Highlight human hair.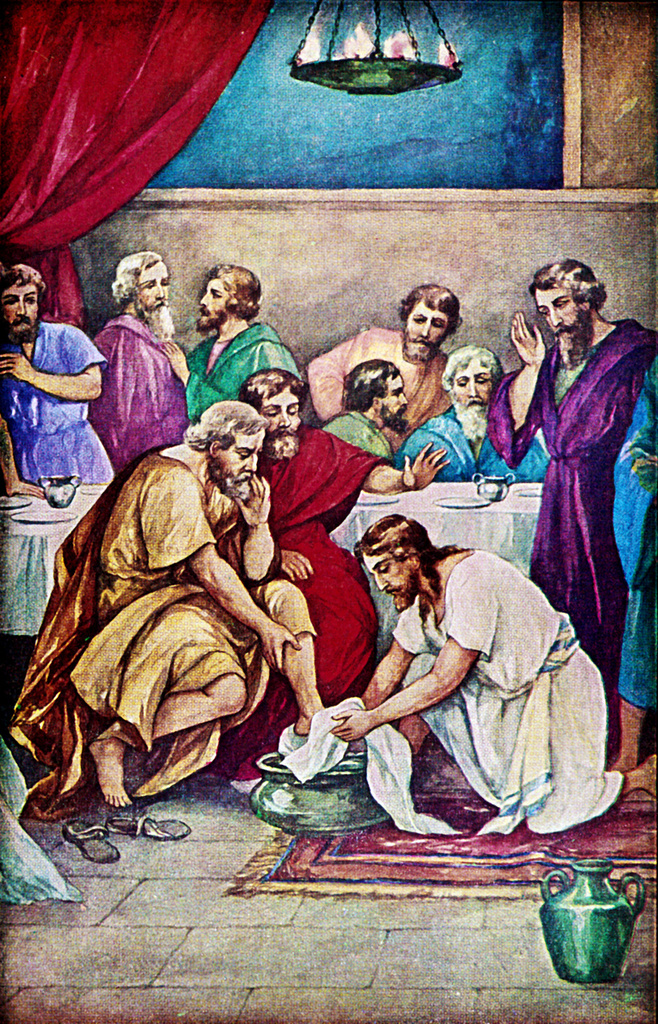
Highlighted region: bbox=(110, 250, 168, 313).
